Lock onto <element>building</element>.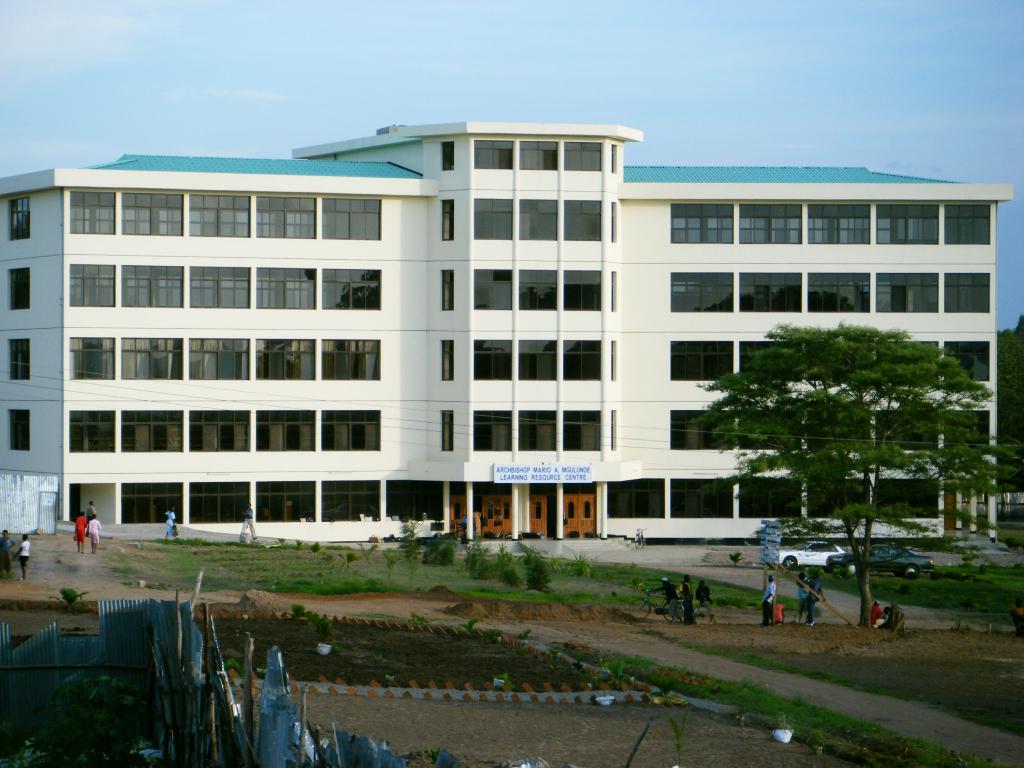
Locked: region(0, 124, 1011, 542).
